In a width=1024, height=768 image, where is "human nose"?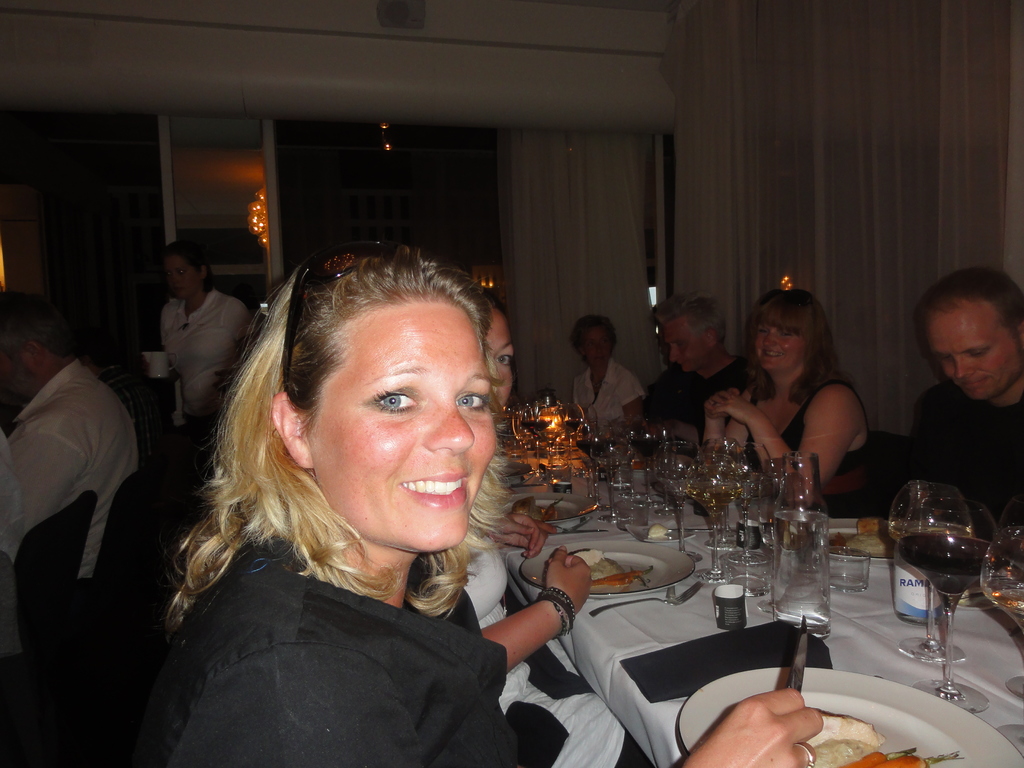
detection(956, 356, 975, 380).
